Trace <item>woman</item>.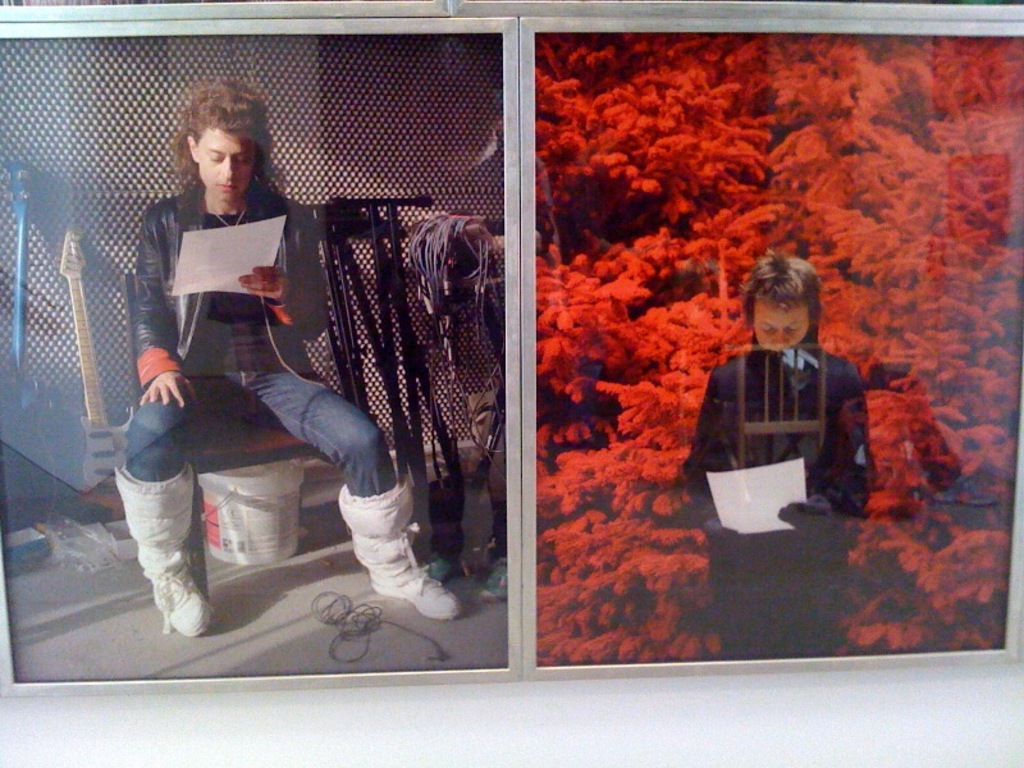
Traced to x1=111 y1=76 x2=462 y2=637.
